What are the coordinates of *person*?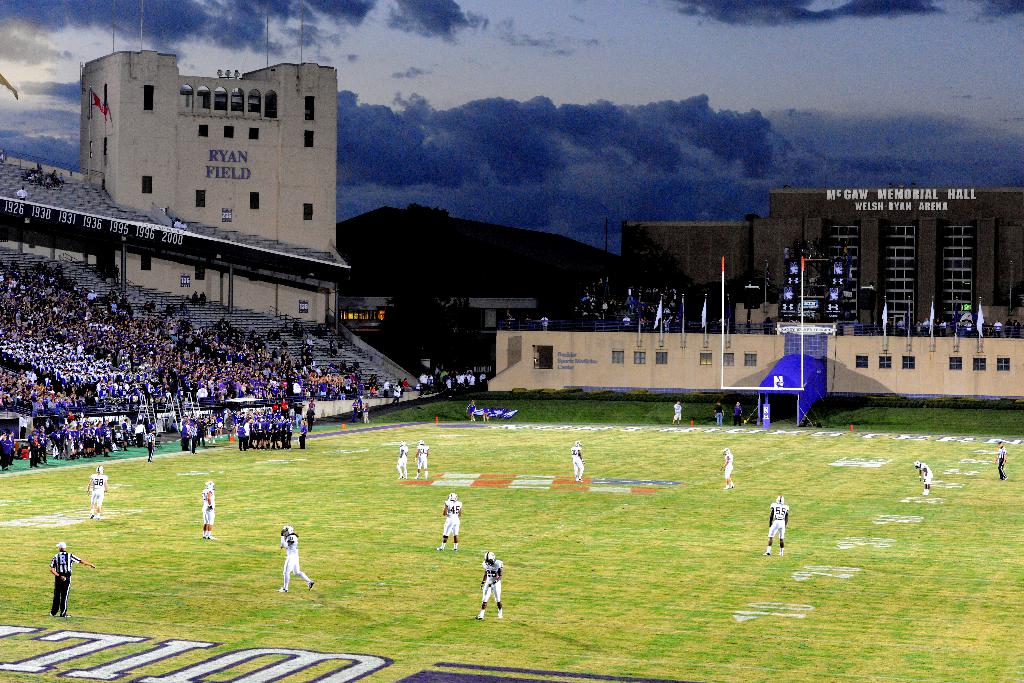
[568, 441, 586, 481].
